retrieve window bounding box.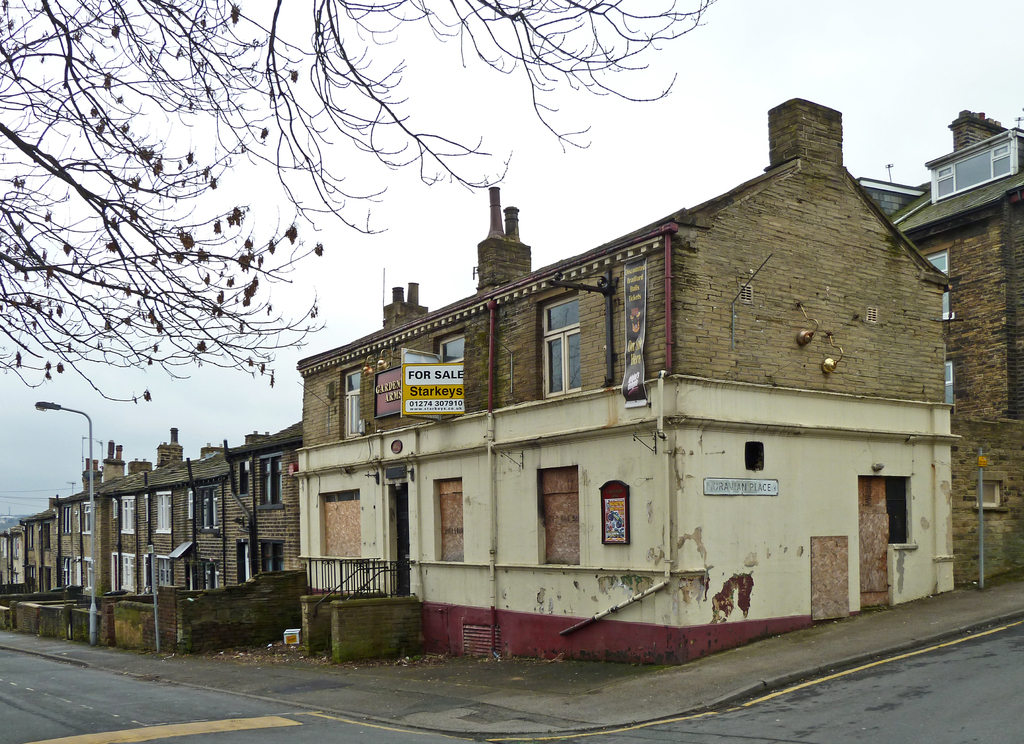
Bounding box: bbox=[255, 451, 289, 512].
